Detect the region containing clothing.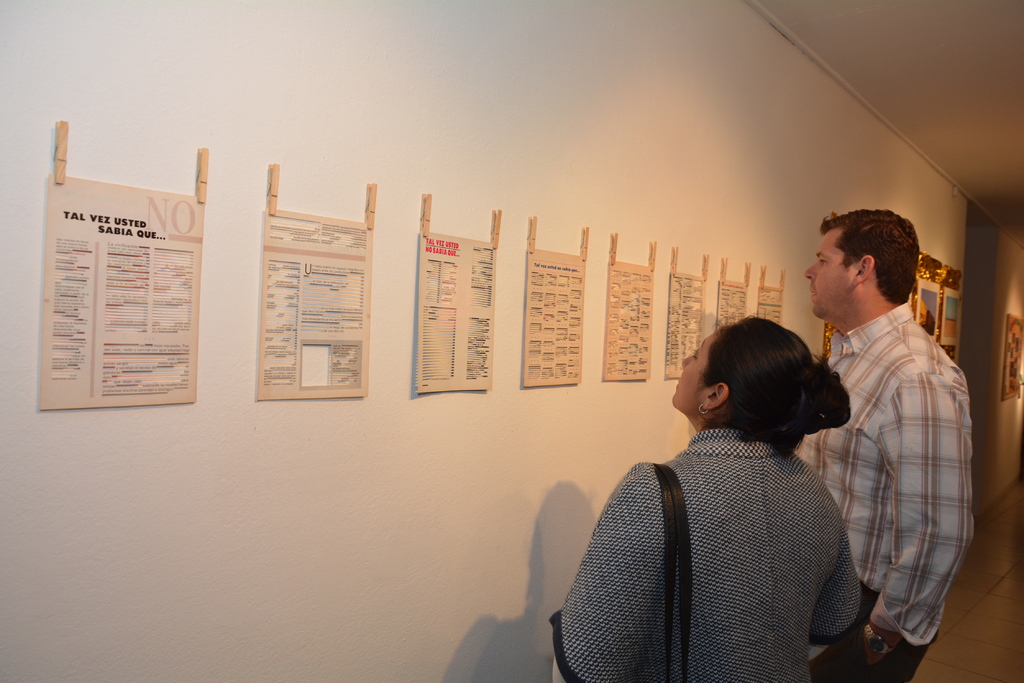
561, 381, 897, 682.
